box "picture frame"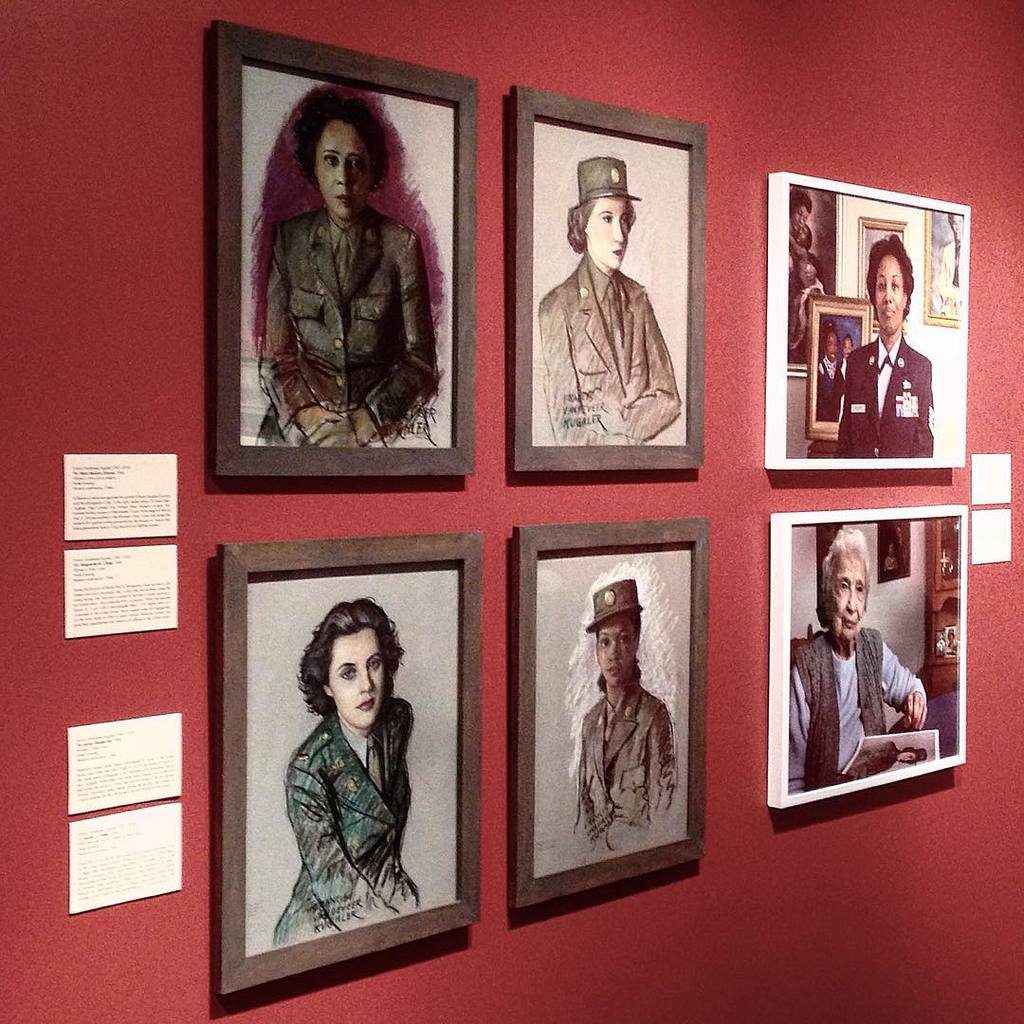
516:518:724:910
